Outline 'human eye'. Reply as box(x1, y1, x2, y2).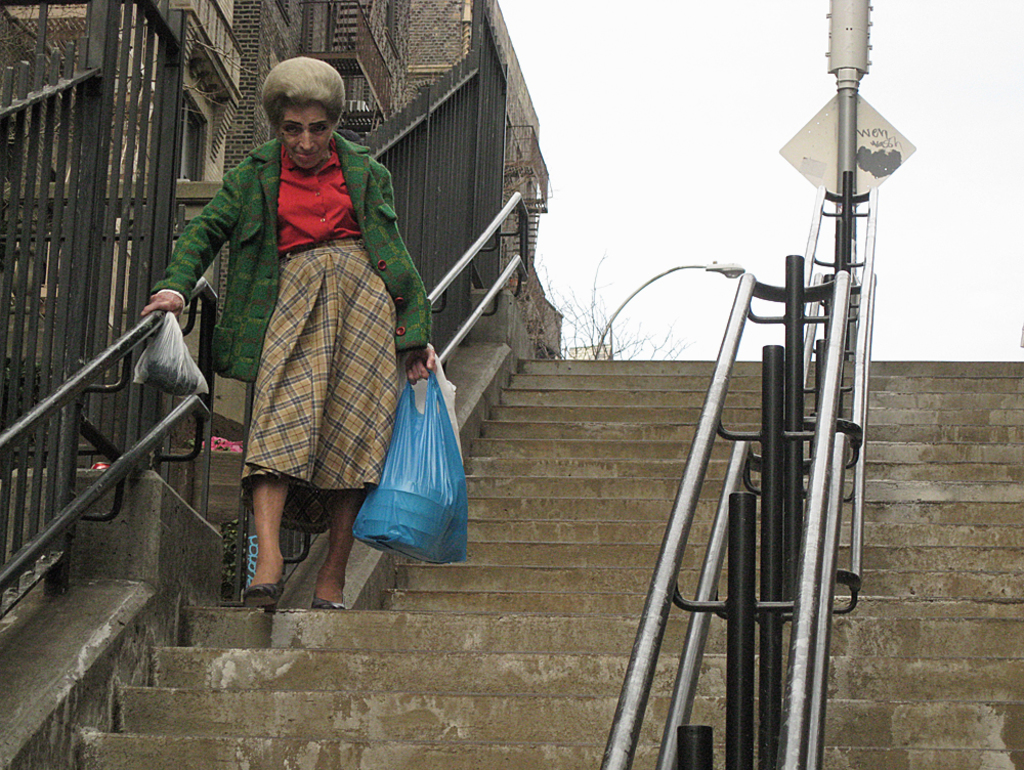
box(282, 124, 301, 134).
